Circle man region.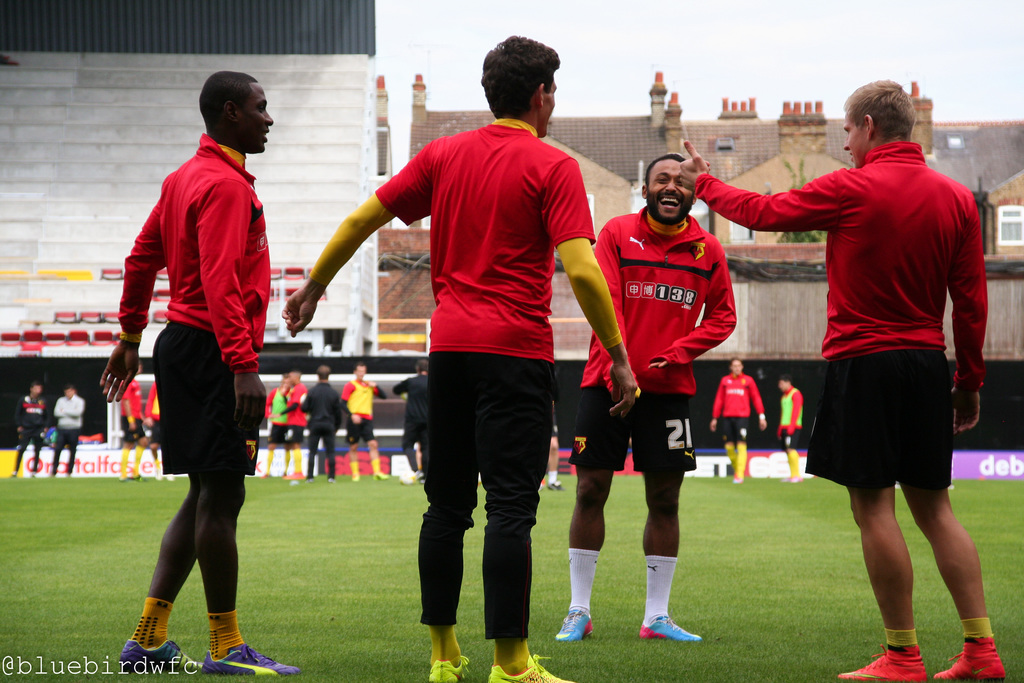
Region: [342,364,396,483].
